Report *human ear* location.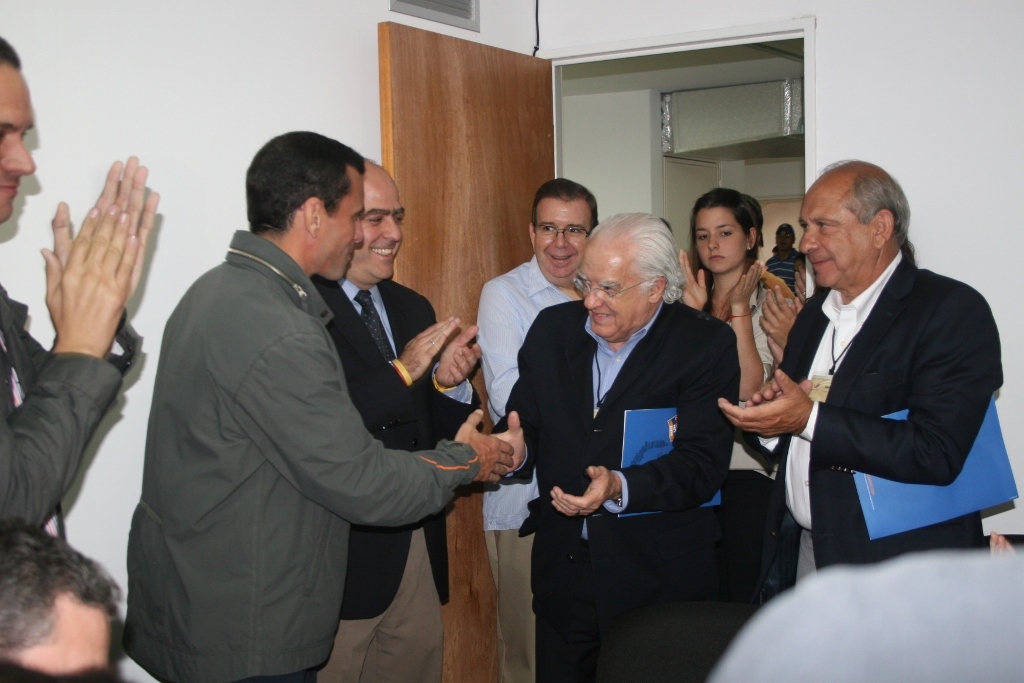
Report: pyautogui.locateOnScreen(746, 229, 758, 249).
